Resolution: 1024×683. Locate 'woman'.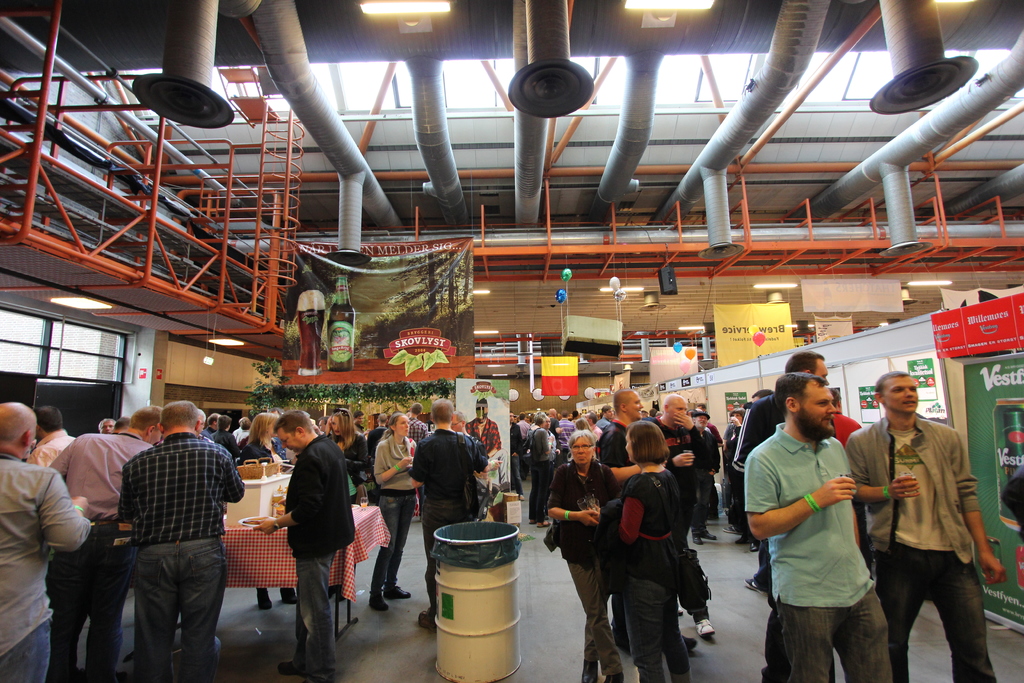
locate(368, 408, 424, 617).
